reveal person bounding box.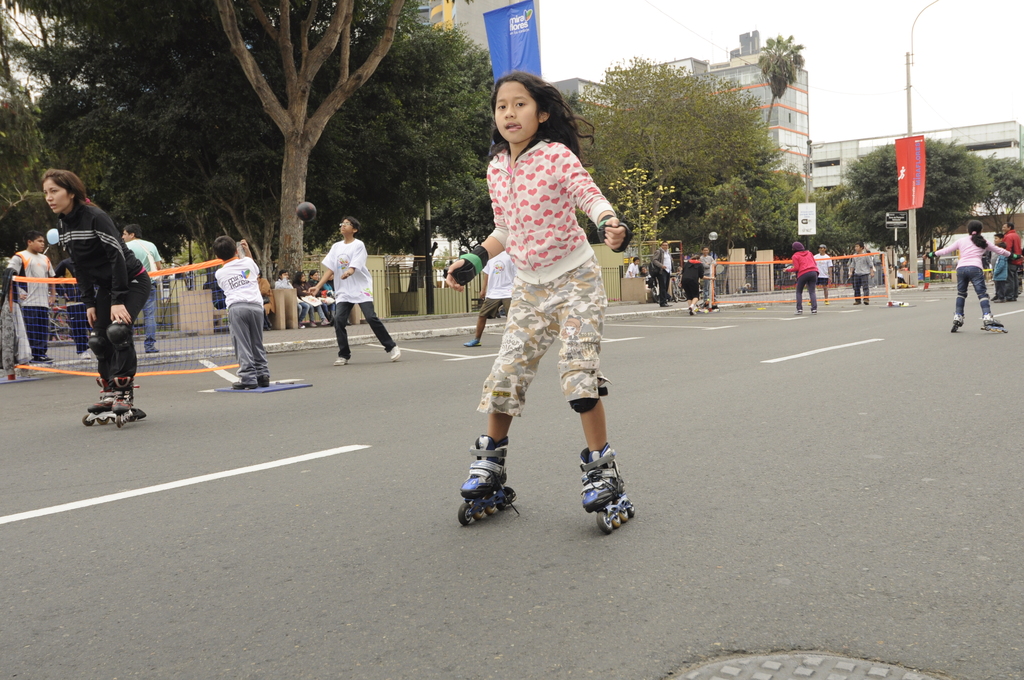
Revealed: <box>37,168,148,426</box>.
